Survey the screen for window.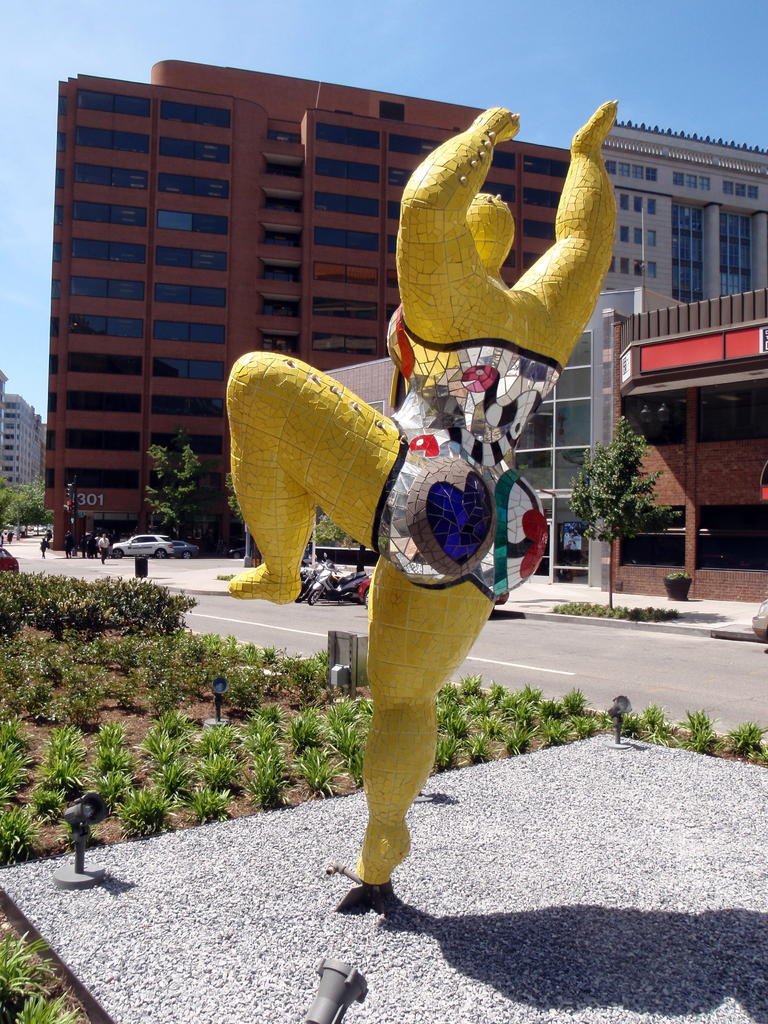
Survey found: pyautogui.locateOnScreen(63, 355, 140, 376).
